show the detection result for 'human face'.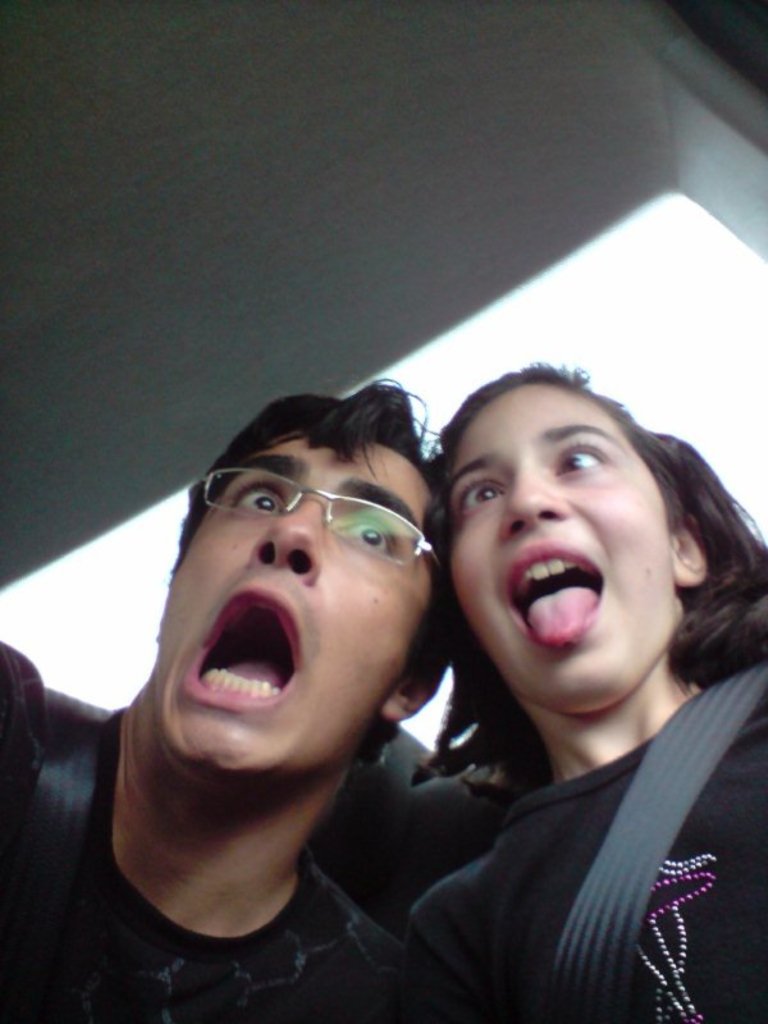
BBox(452, 383, 676, 708).
